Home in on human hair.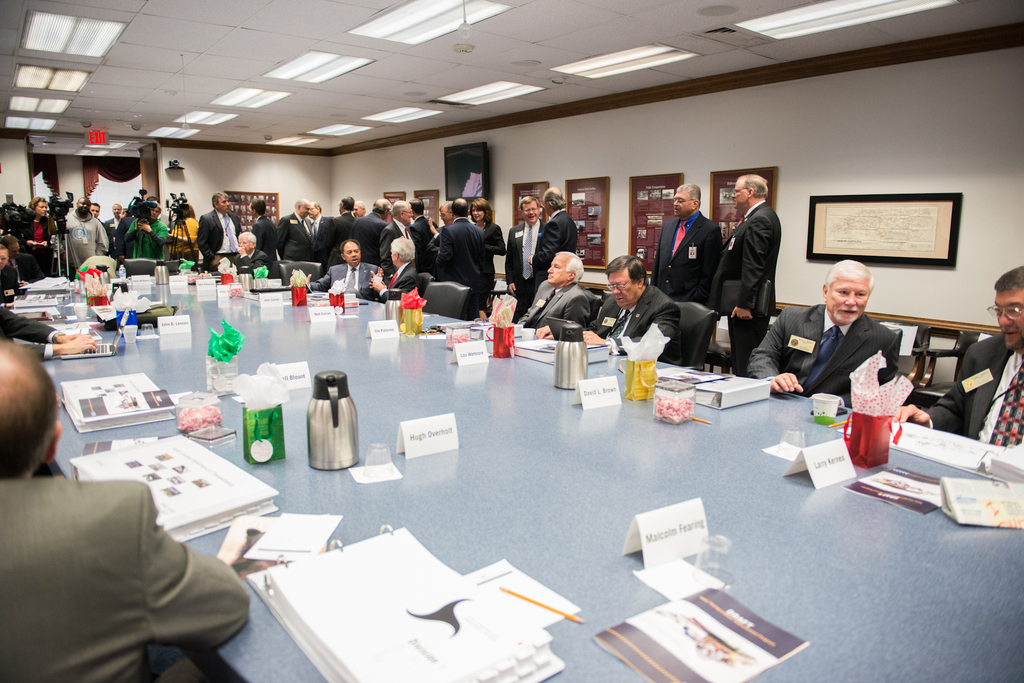
Homed in at <box>249,200,262,216</box>.
